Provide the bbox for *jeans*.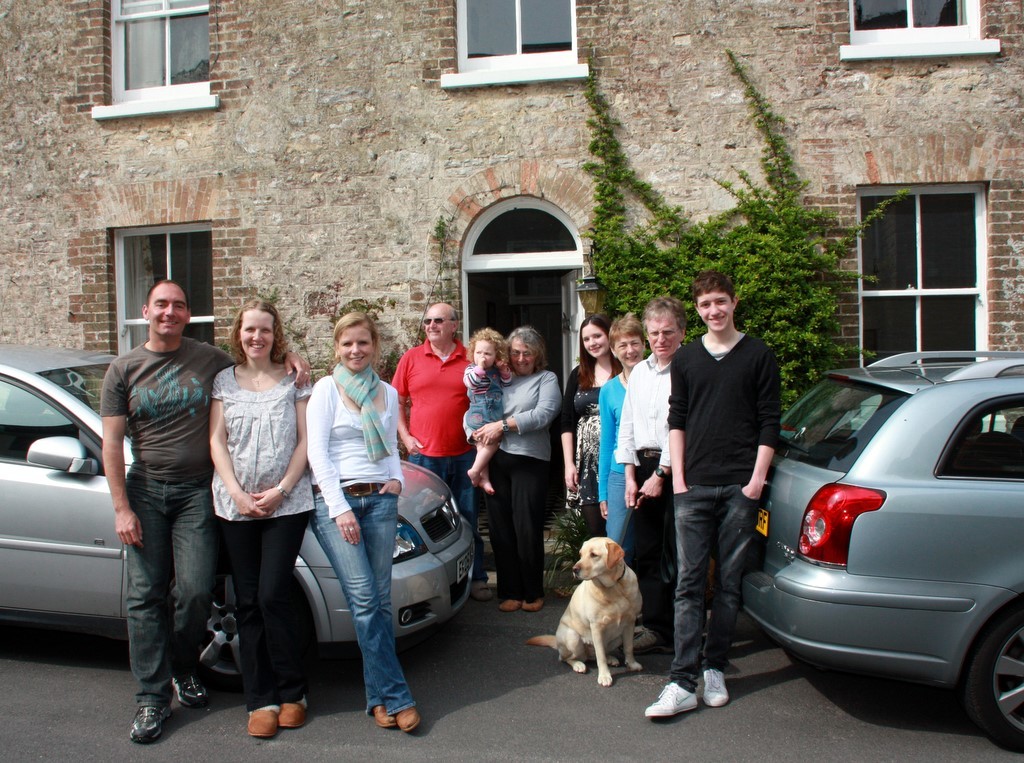
locate(412, 448, 477, 514).
